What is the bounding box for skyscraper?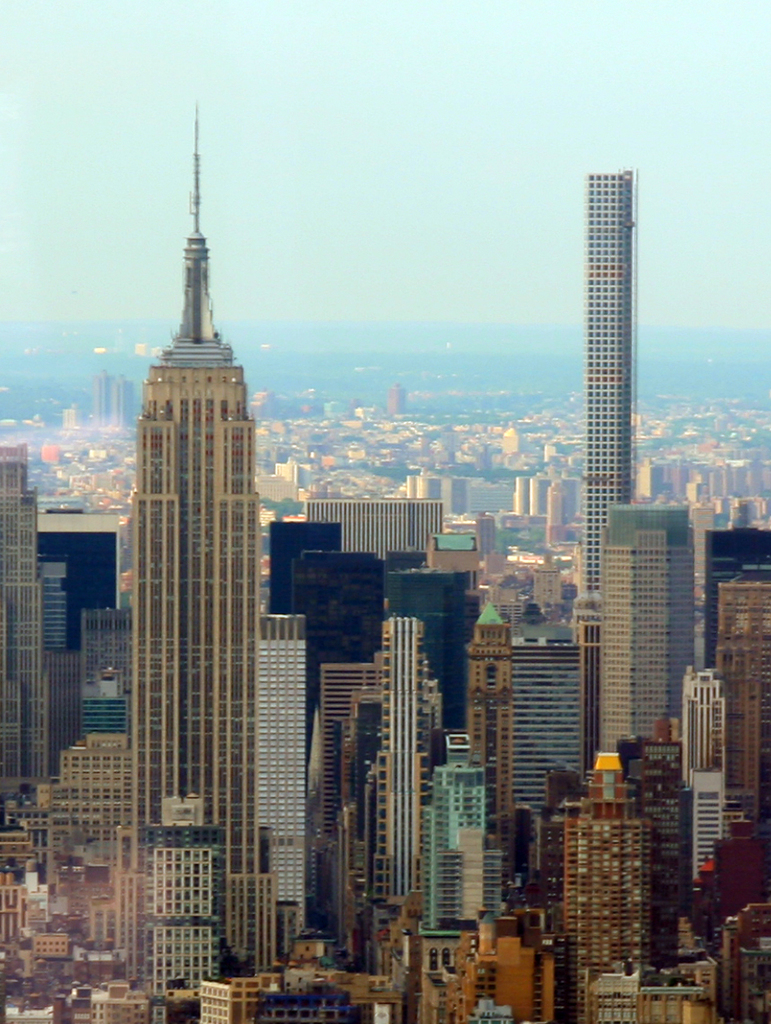
bbox(252, 613, 312, 955).
